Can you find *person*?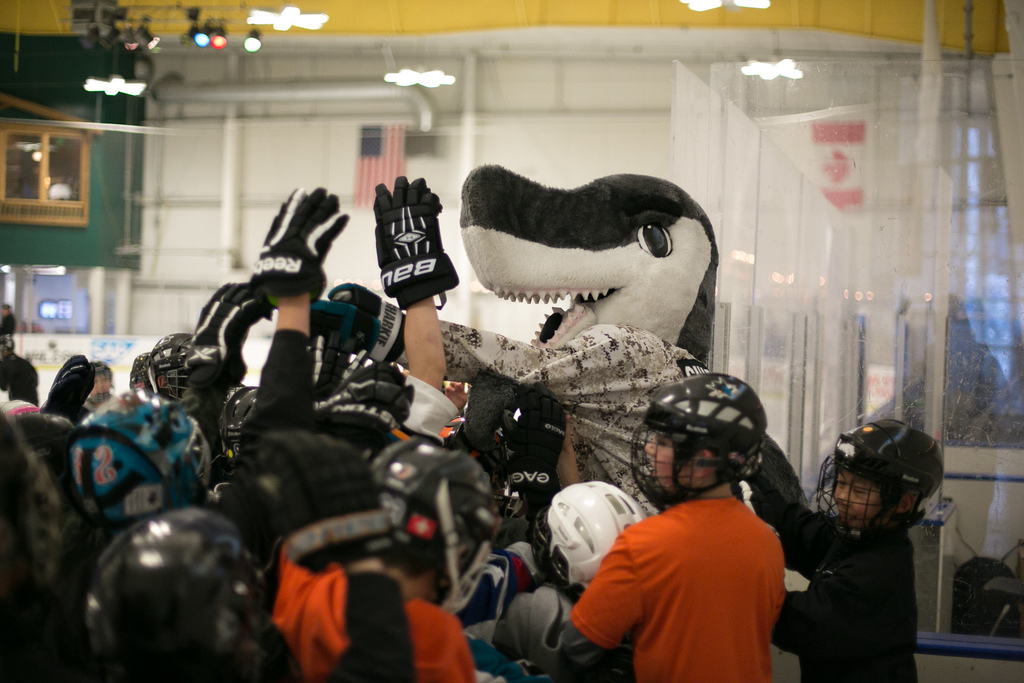
Yes, bounding box: {"x1": 70, "y1": 381, "x2": 230, "y2": 577}.
